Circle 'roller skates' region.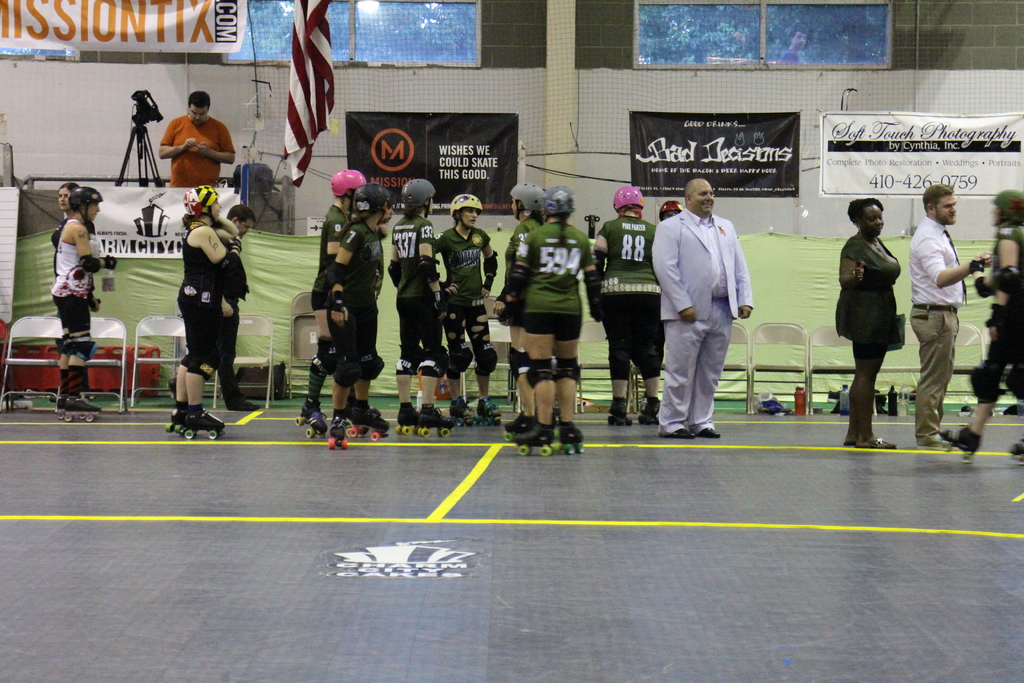
Region: [x1=514, y1=420, x2=559, y2=458].
